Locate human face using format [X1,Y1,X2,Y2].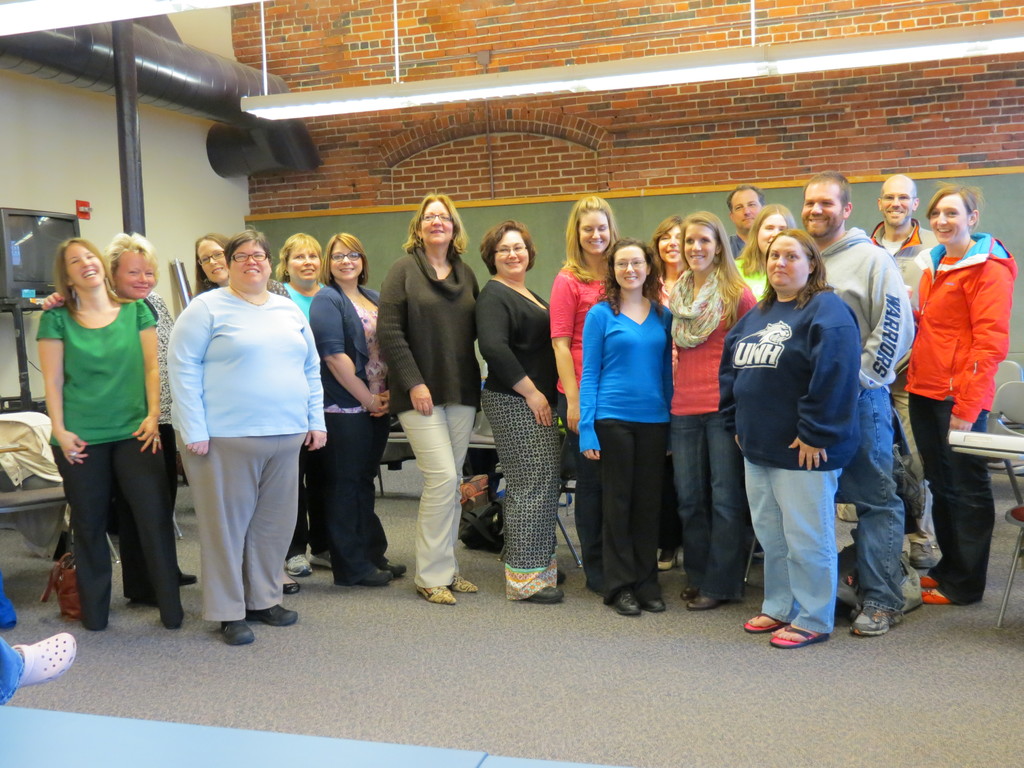
[70,241,104,284].
